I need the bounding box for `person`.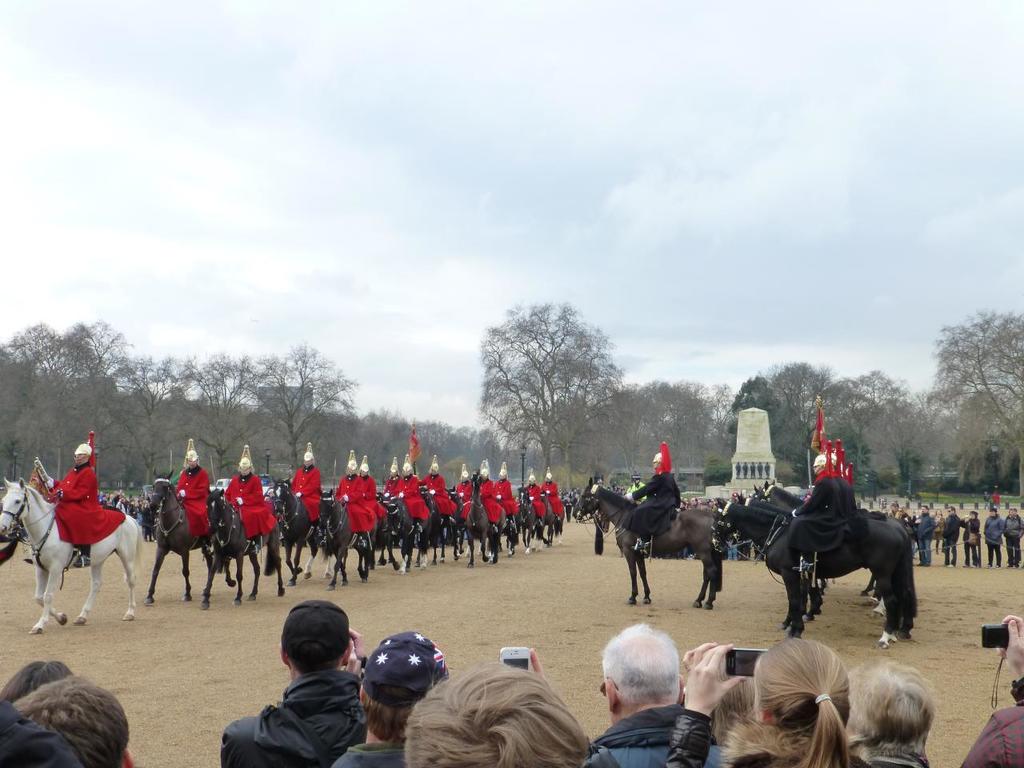
Here it is: [left=219, top=440, right=282, bottom=542].
